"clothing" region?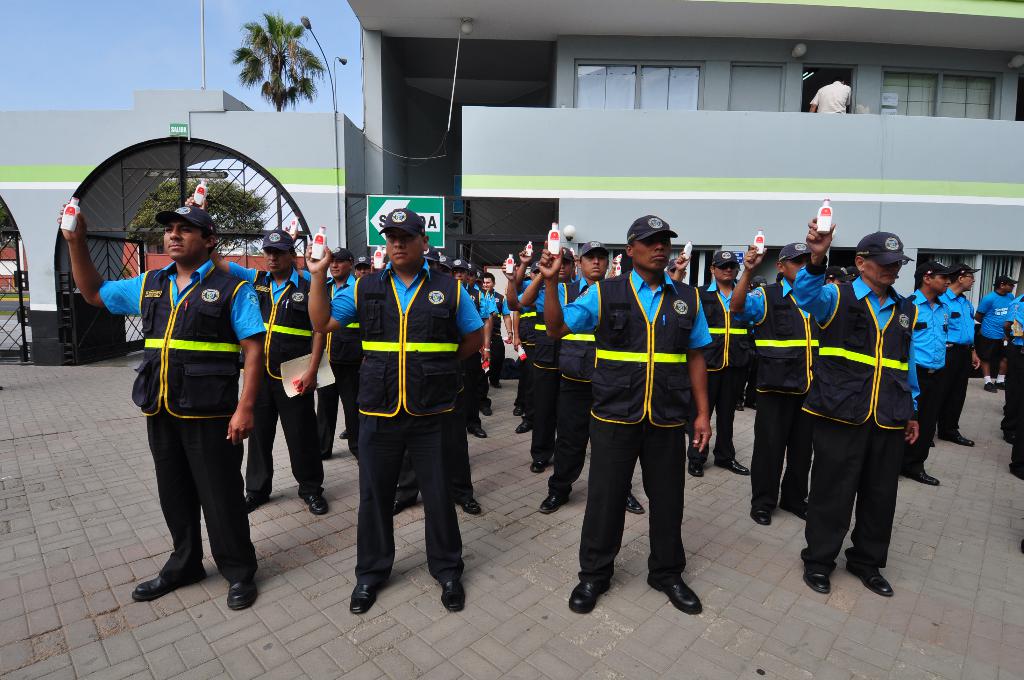
(318,256,481,588)
